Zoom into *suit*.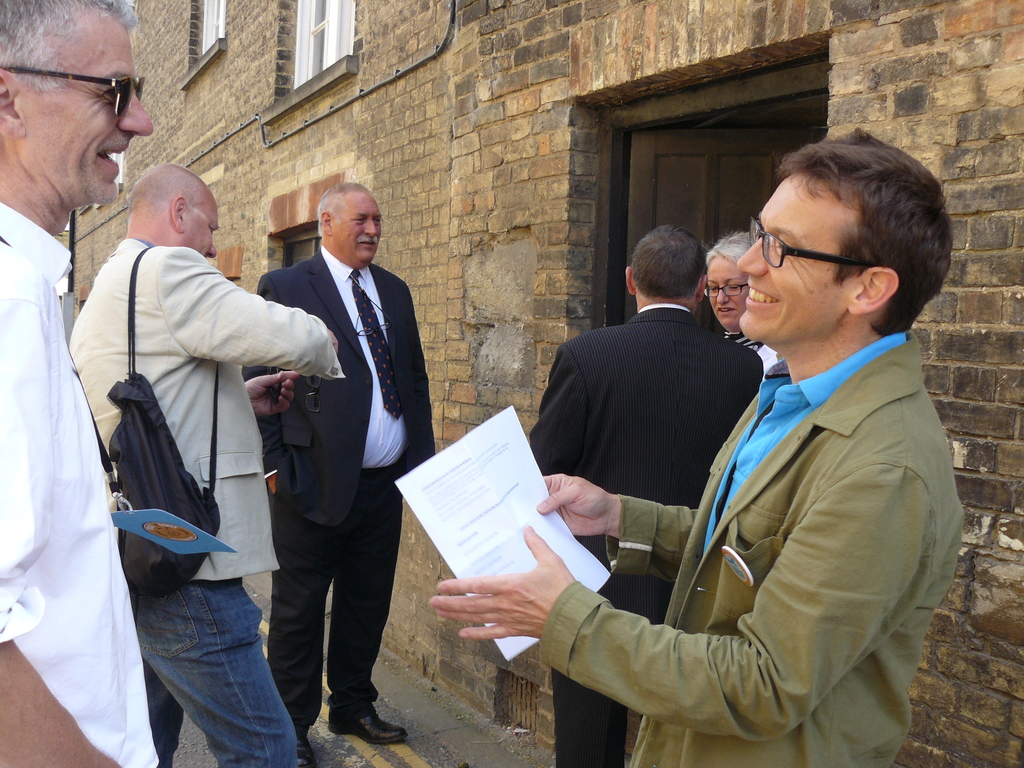
Zoom target: (250, 168, 419, 735).
